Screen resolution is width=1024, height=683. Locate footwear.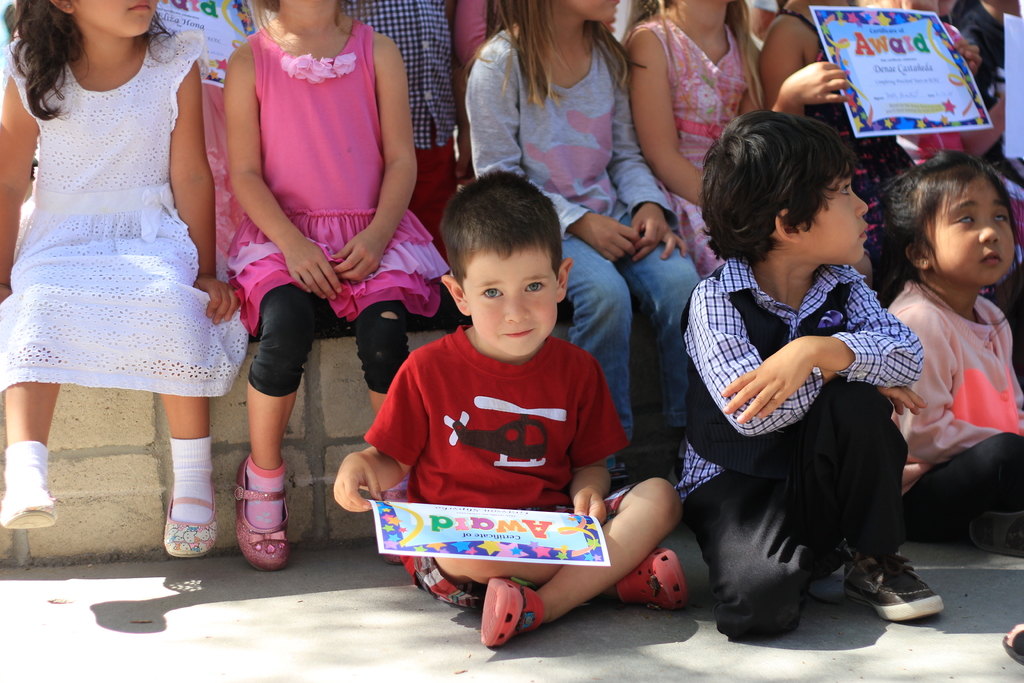
(1002, 627, 1023, 667).
